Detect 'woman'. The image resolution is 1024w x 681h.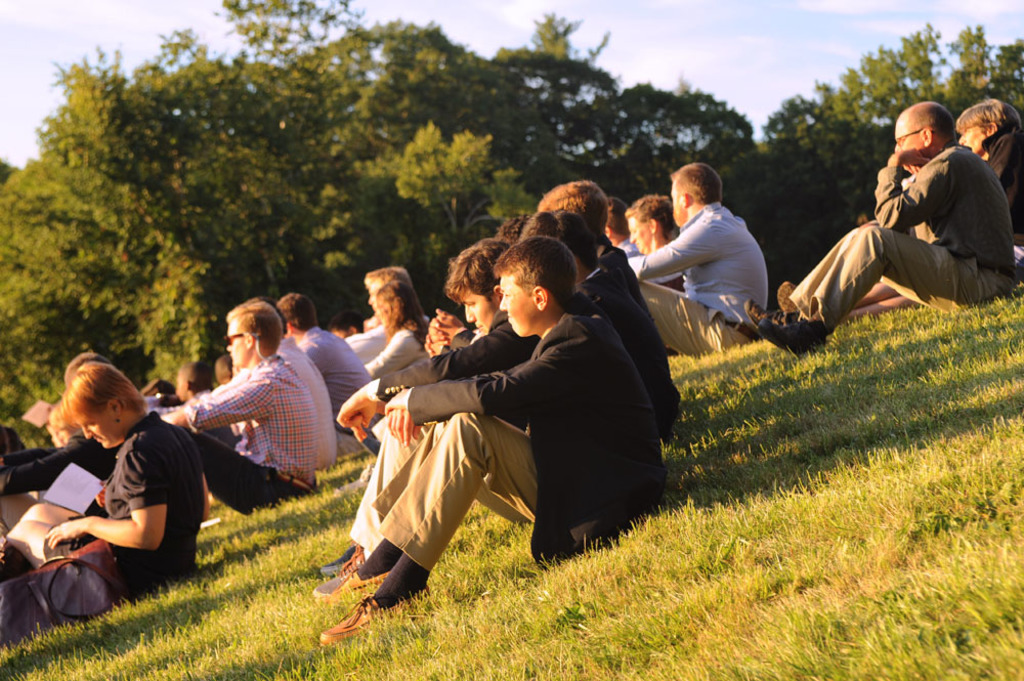
bbox=(22, 343, 223, 626).
